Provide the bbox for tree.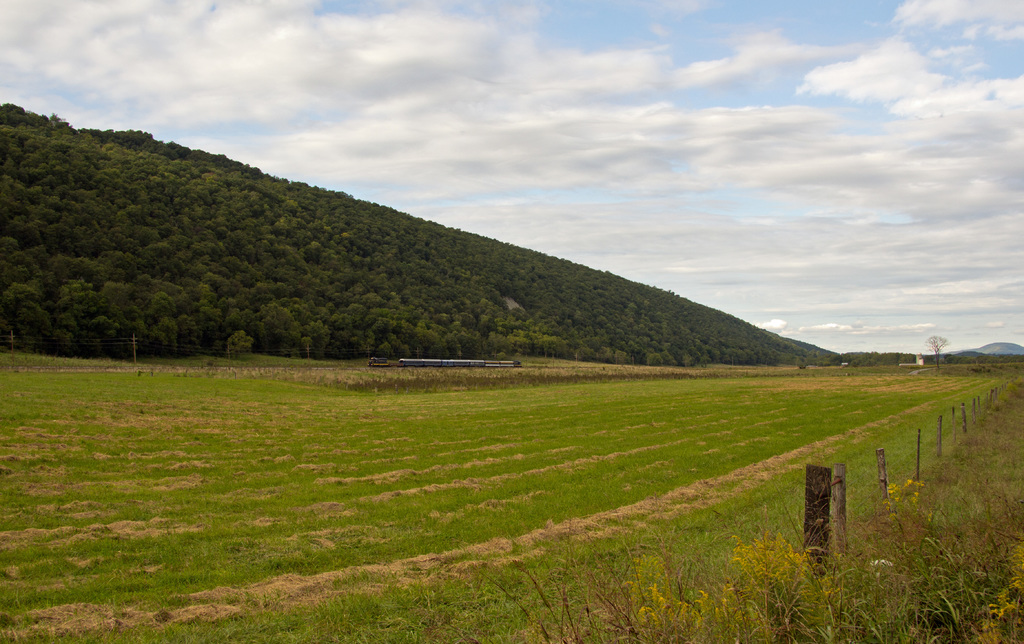
{"x1": 924, "y1": 333, "x2": 950, "y2": 373}.
